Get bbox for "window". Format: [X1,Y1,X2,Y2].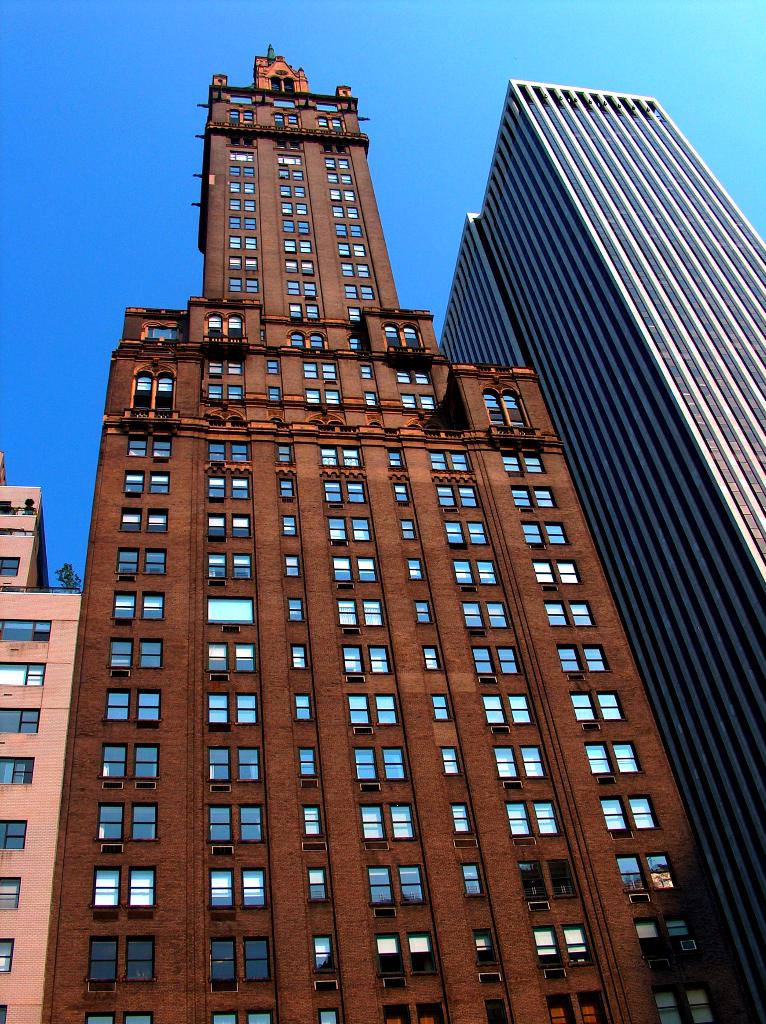
[228,149,255,163].
